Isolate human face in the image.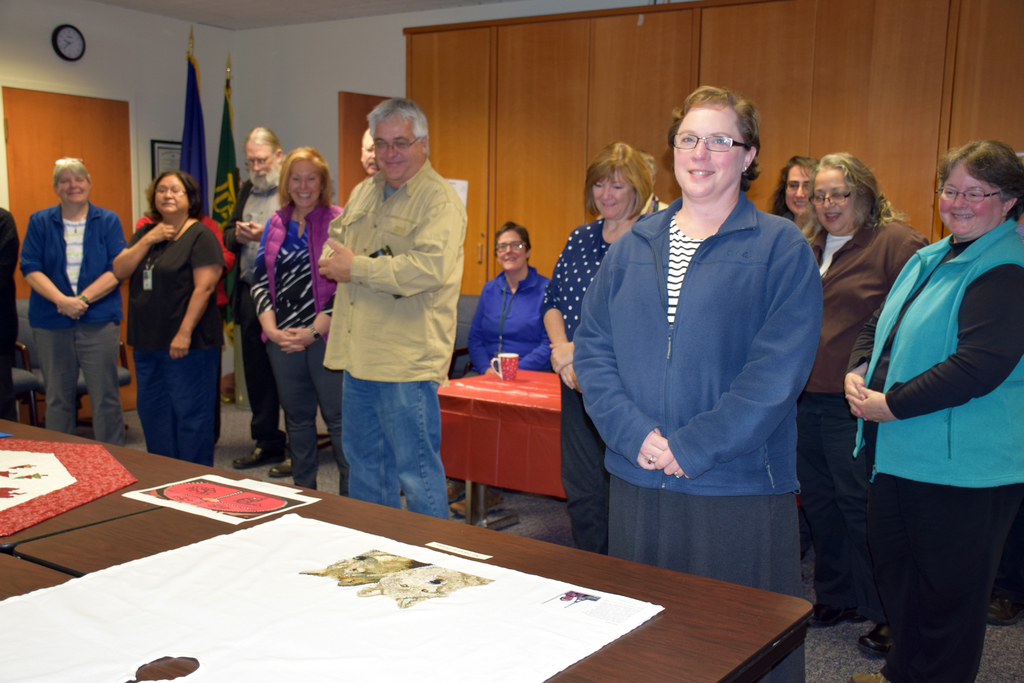
Isolated region: 58 169 89 202.
